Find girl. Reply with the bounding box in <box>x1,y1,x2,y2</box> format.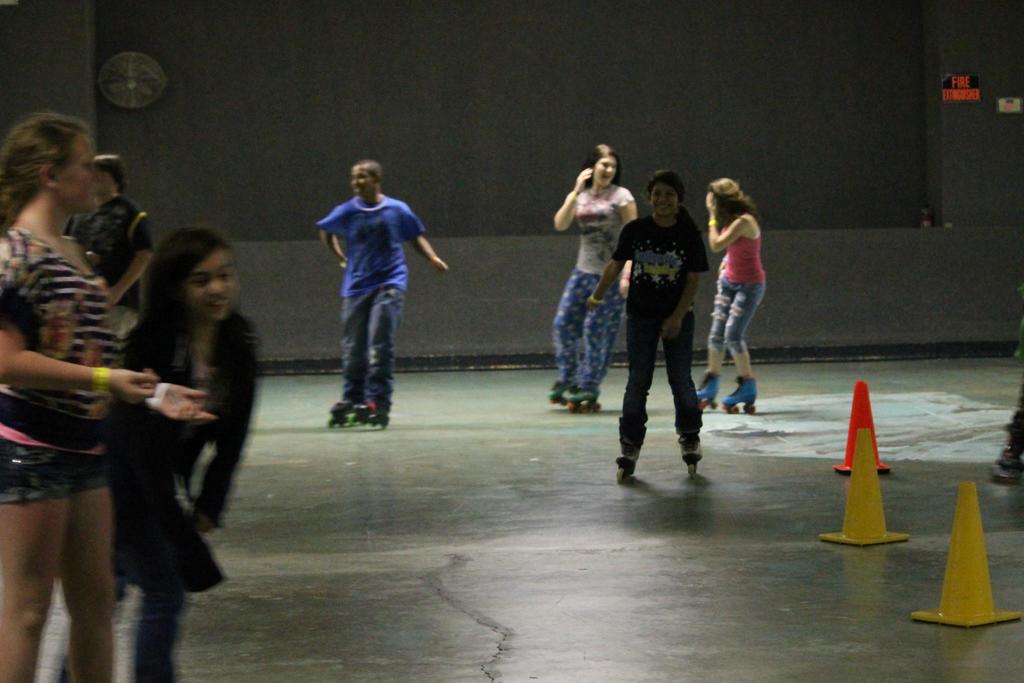
<box>554,144,641,413</box>.
